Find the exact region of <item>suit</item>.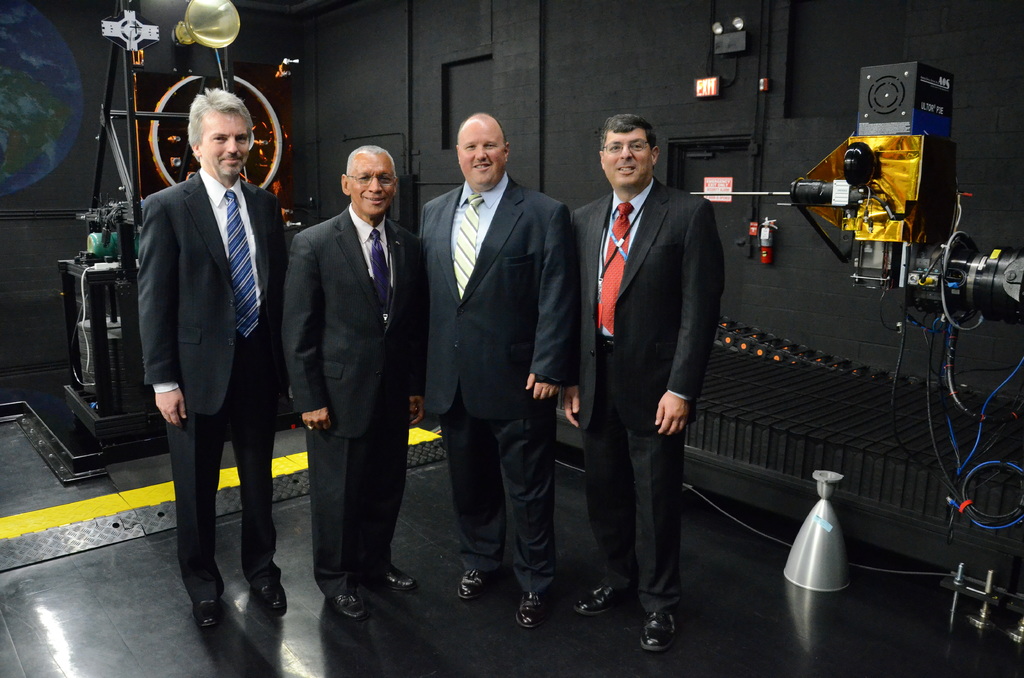
Exact region: (141,167,289,604).
